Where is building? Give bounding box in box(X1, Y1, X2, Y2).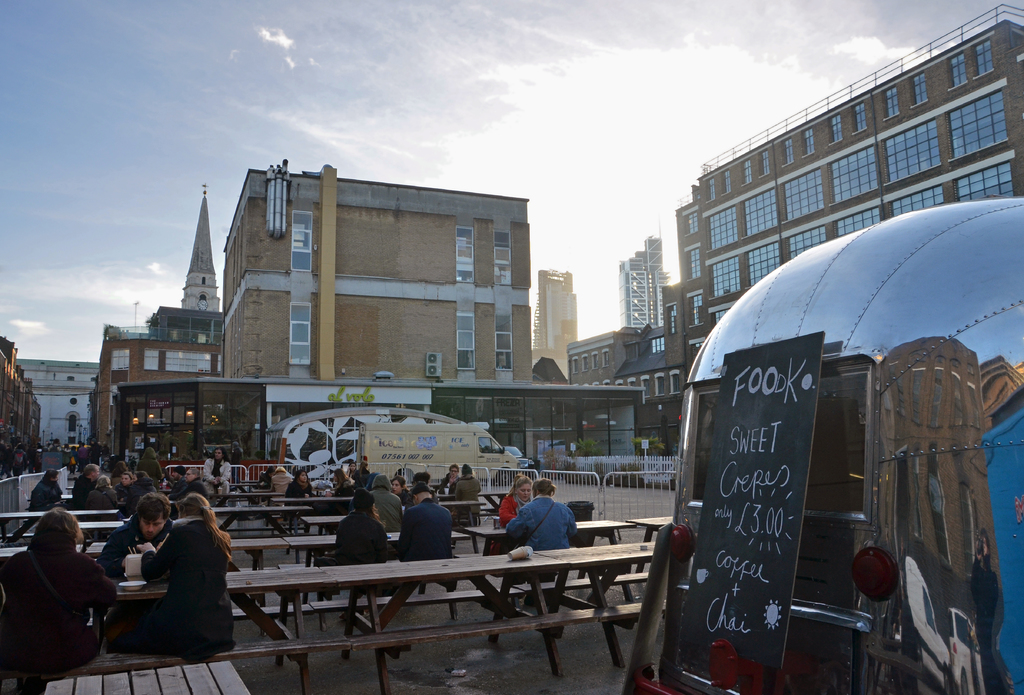
box(673, 3, 1023, 373).
